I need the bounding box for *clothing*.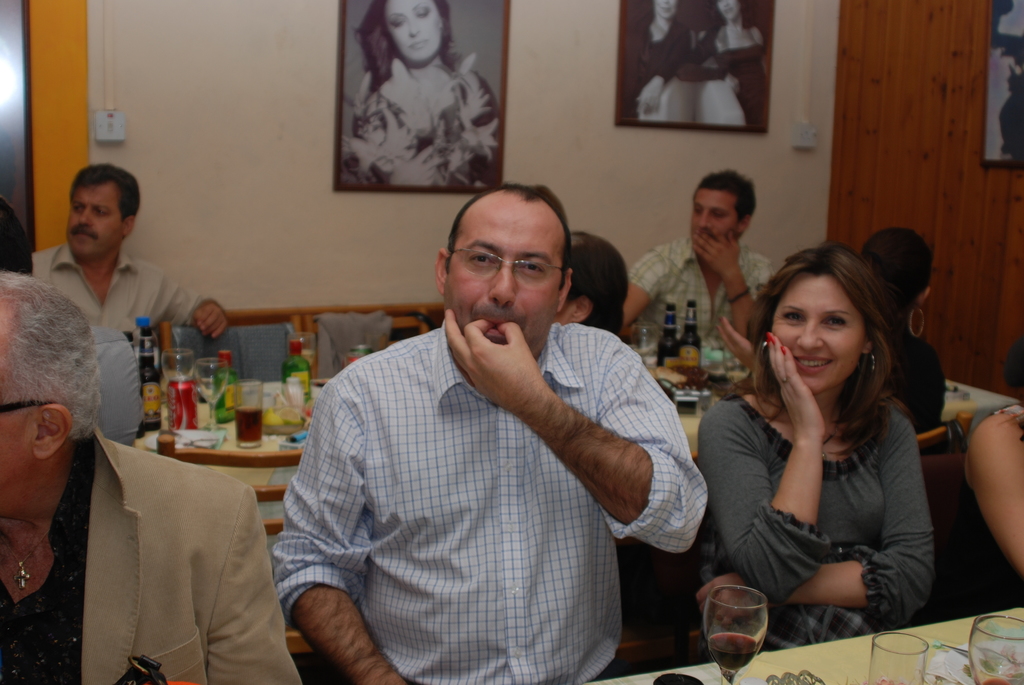
Here it is: (678,29,778,134).
